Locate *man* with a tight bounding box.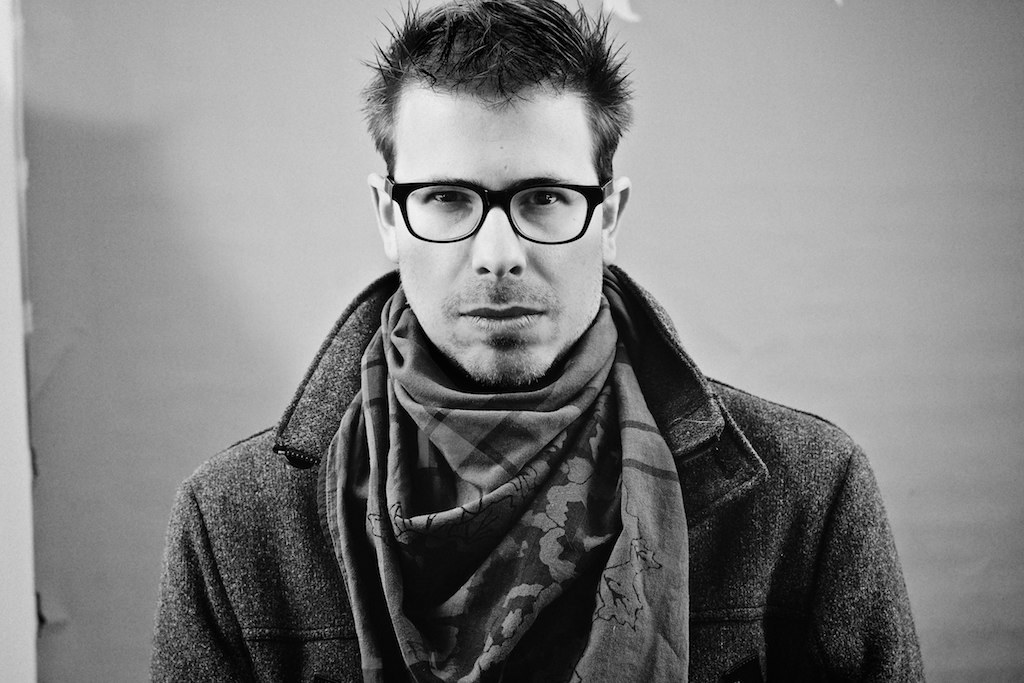
rect(146, 268, 926, 682).
